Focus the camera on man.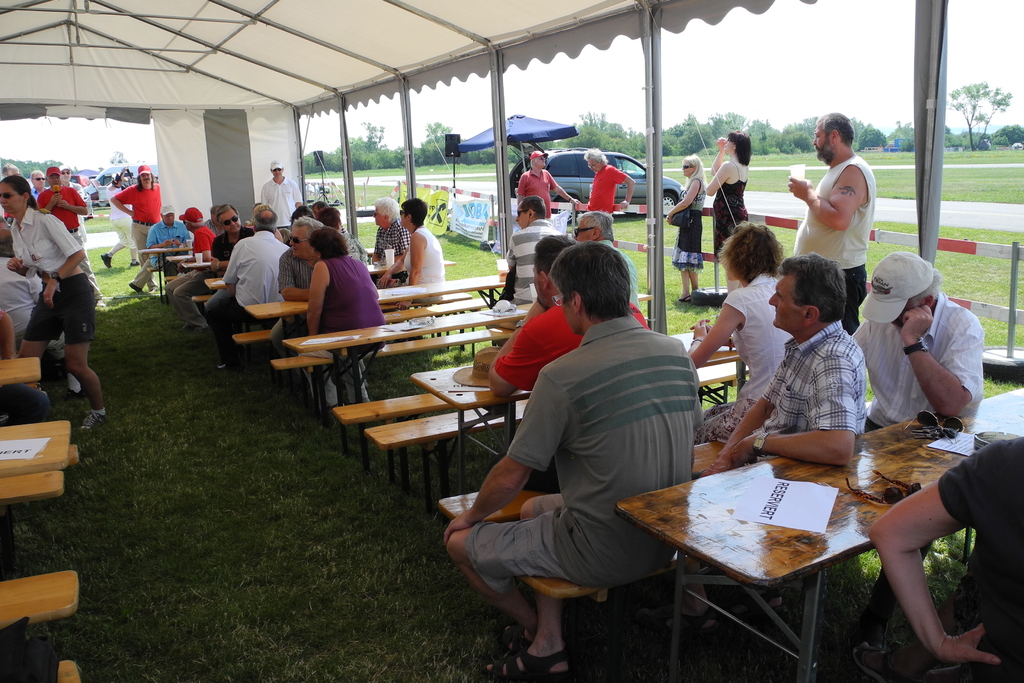
Focus region: [left=273, top=215, right=326, bottom=358].
